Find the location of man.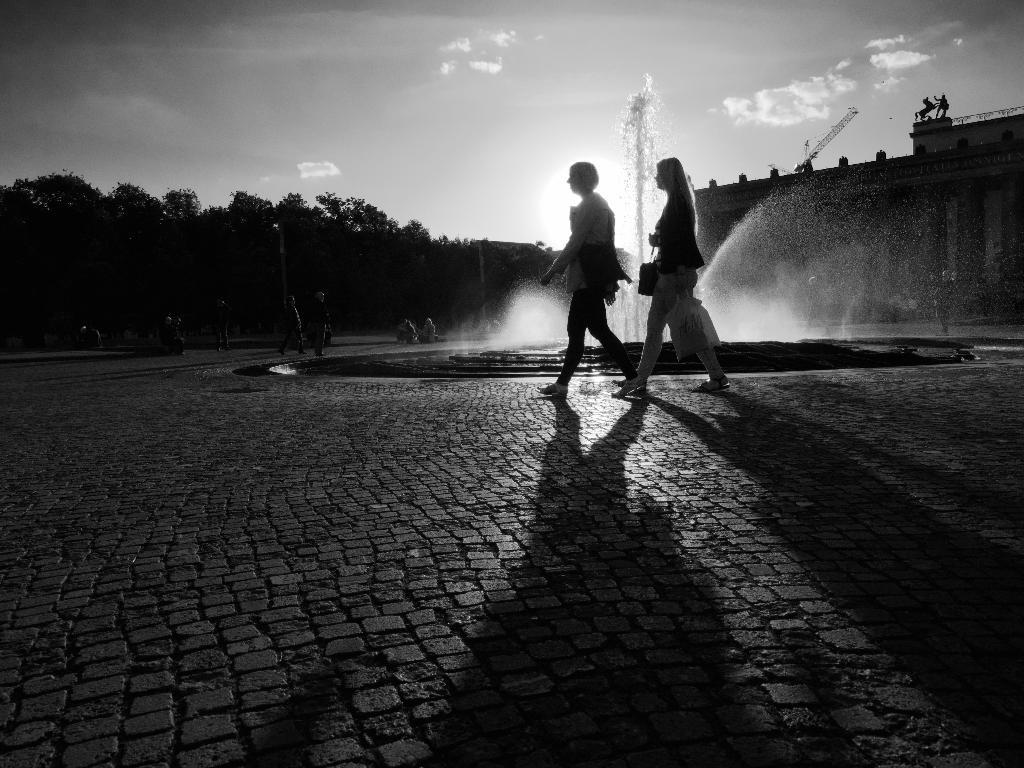
Location: [212,298,232,352].
